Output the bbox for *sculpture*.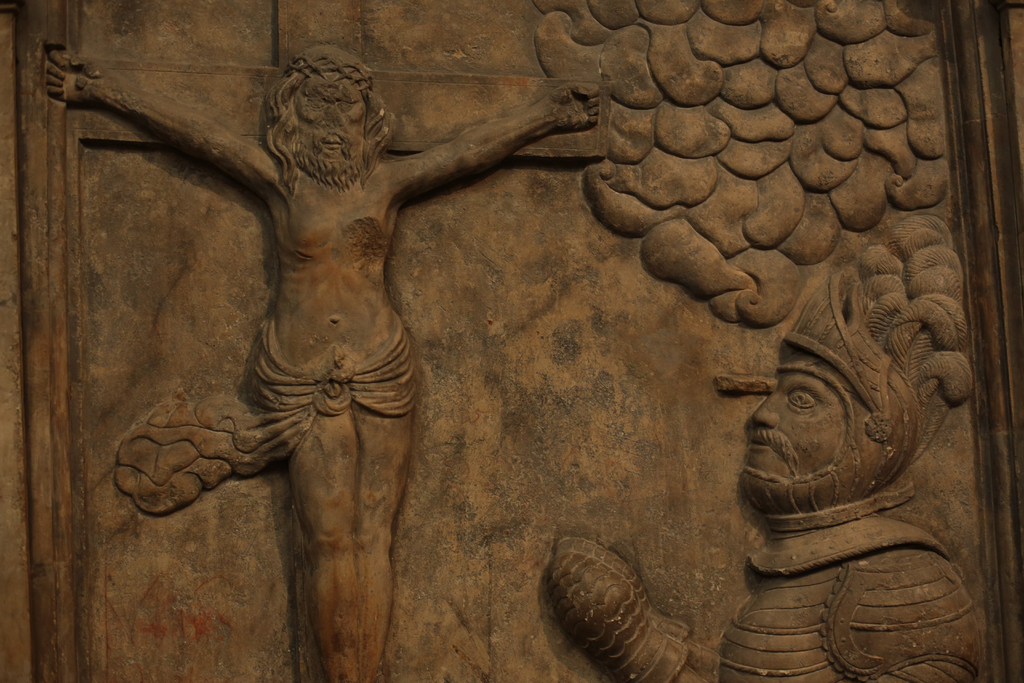
{"x1": 4, "y1": 4, "x2": 1023, "y2": 682}.
